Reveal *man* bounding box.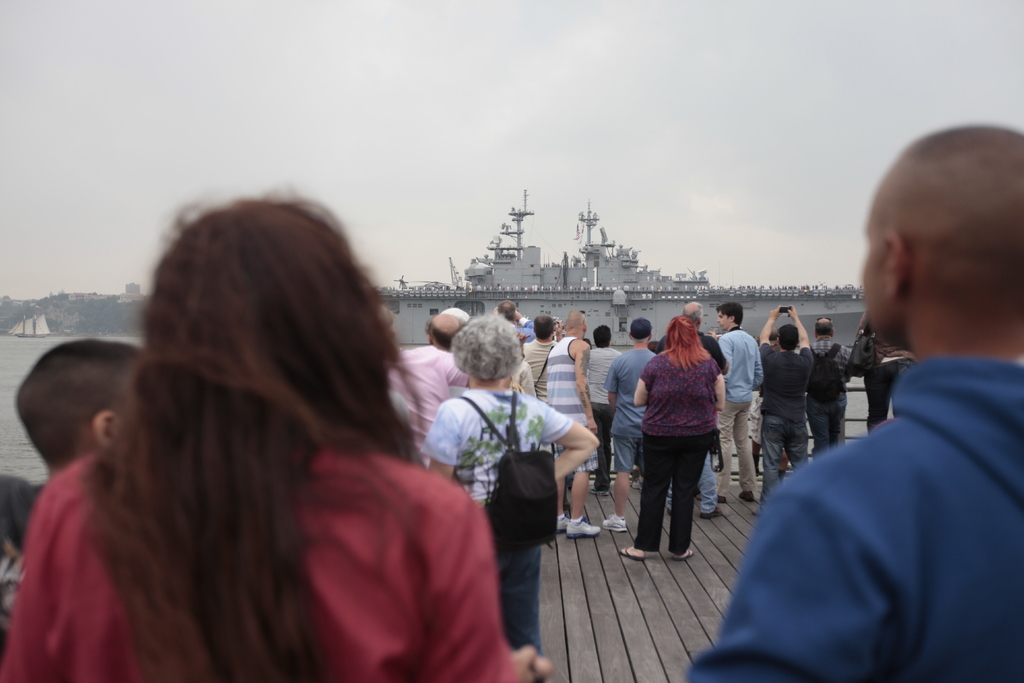
Revealed: pyautogui.locateOnScreen(375, 302, 486, 472).
